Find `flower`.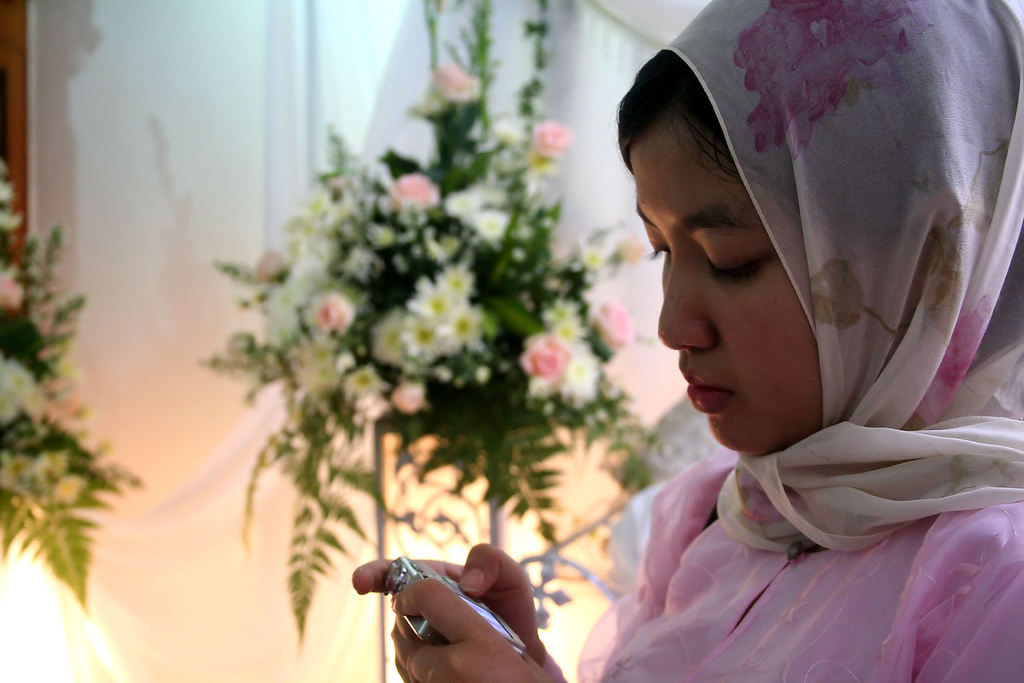
<box>529,112,577,156</box>.
